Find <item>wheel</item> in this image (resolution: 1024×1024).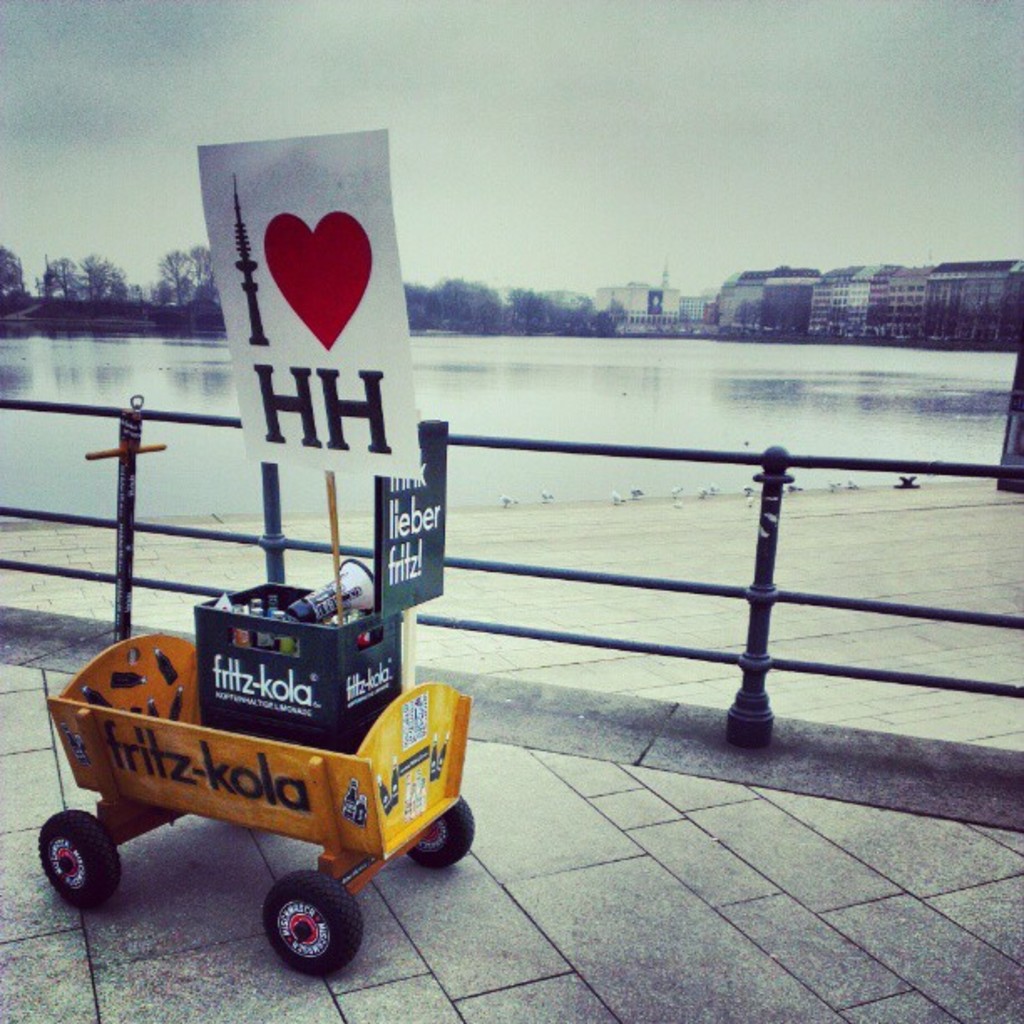
left=244, top=880, right=353, bottom=979.
